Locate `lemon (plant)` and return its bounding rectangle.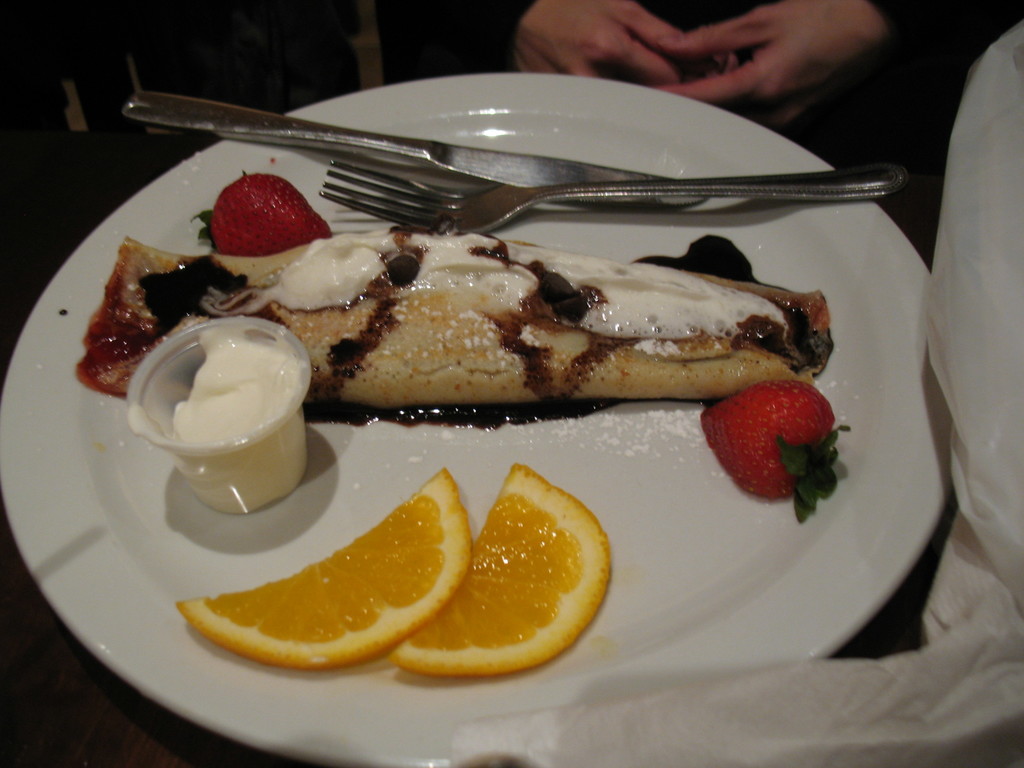
(left=180, top=470, right=474, bottom=669).
